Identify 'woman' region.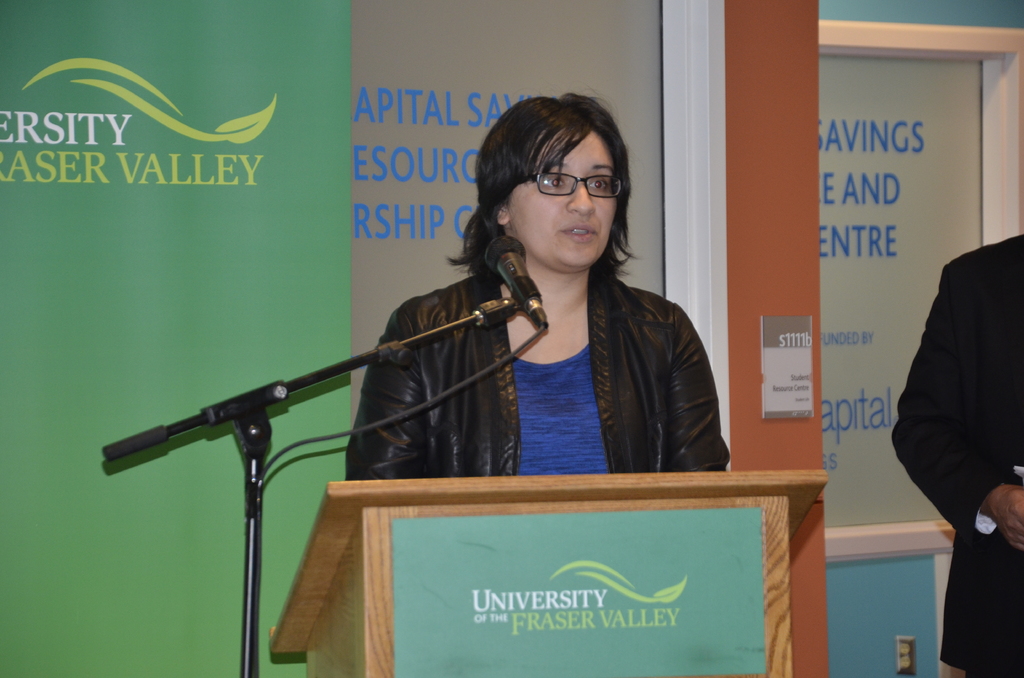
Region: l=331, t=85, r=740, b=485.
